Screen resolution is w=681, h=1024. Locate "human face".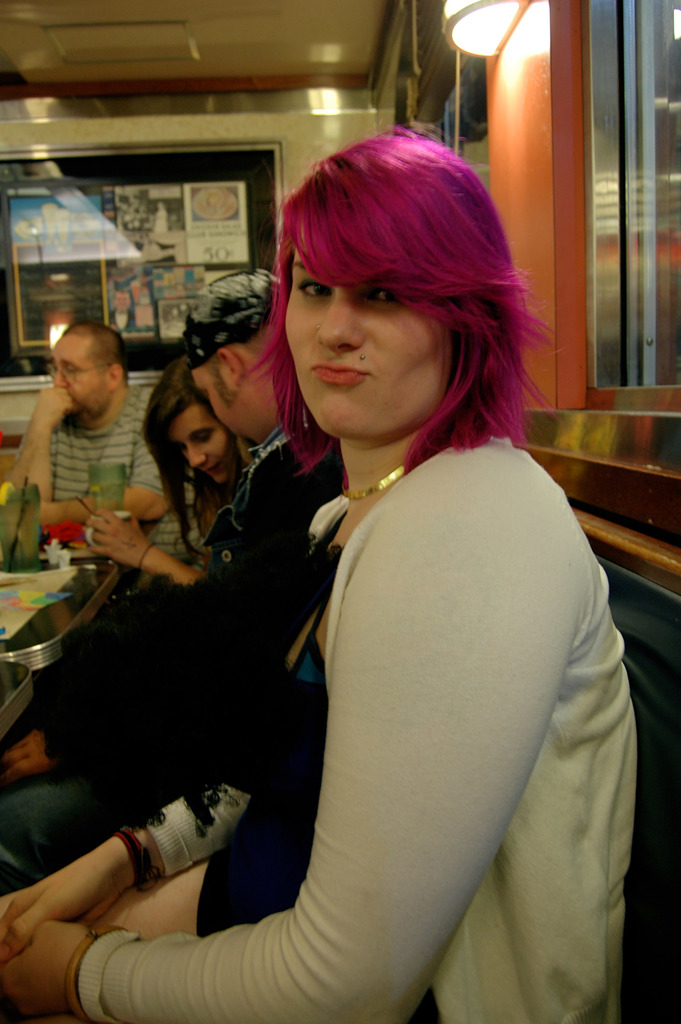
[x1=190, y1=367, x2=240, y2=436].
